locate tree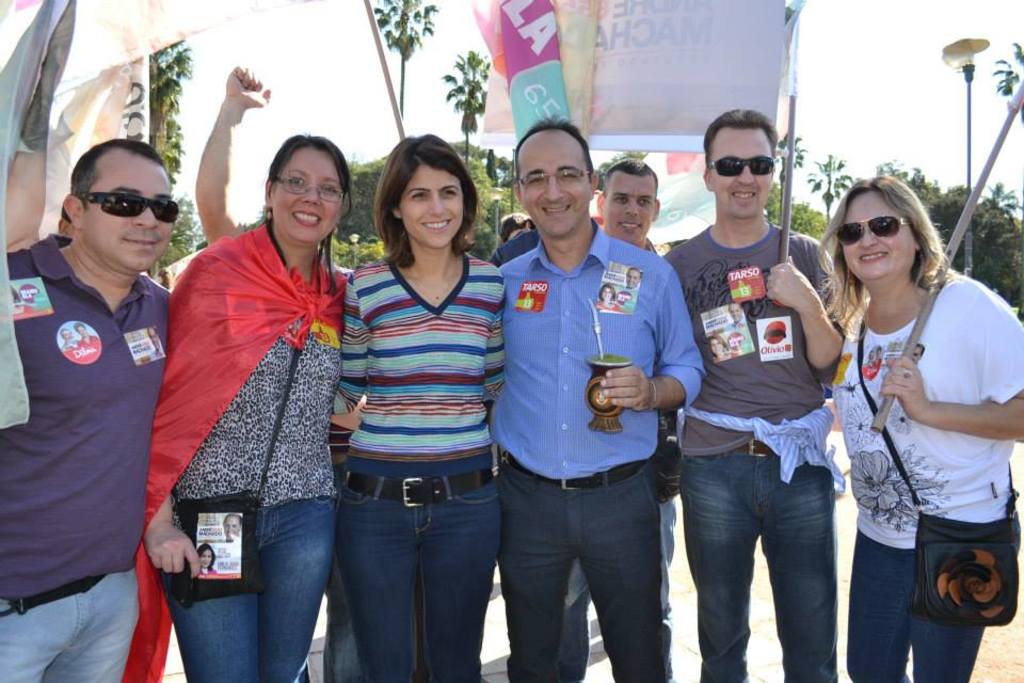
(left=940, top=197, right=1023, bottom=318)
